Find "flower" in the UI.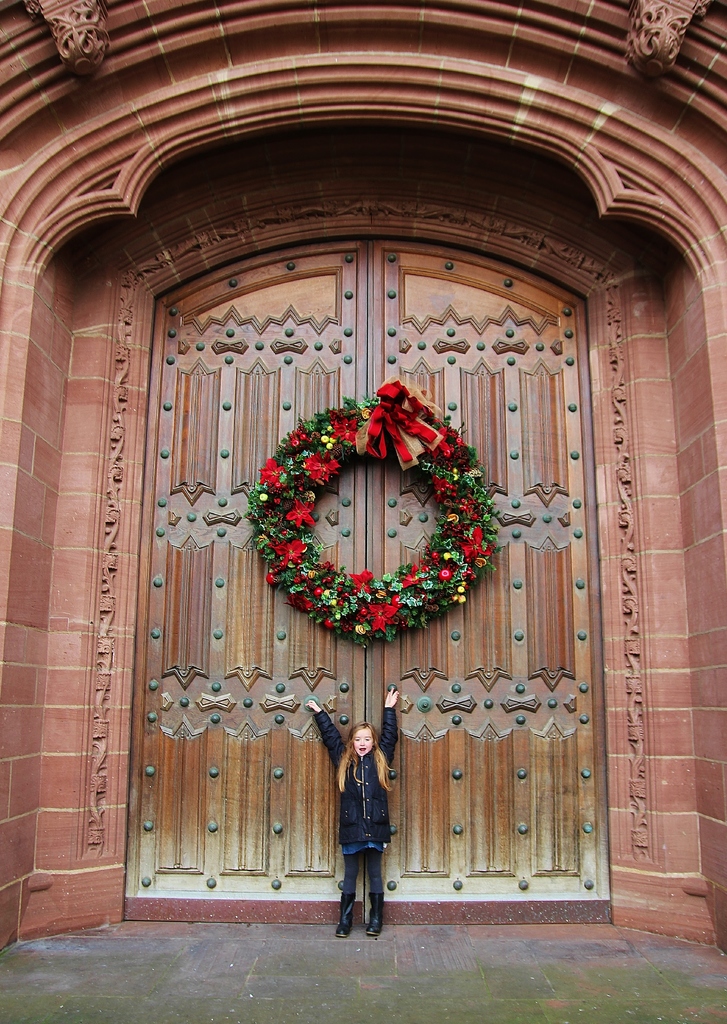
UI element at detection(443, 579, 469, 603).
